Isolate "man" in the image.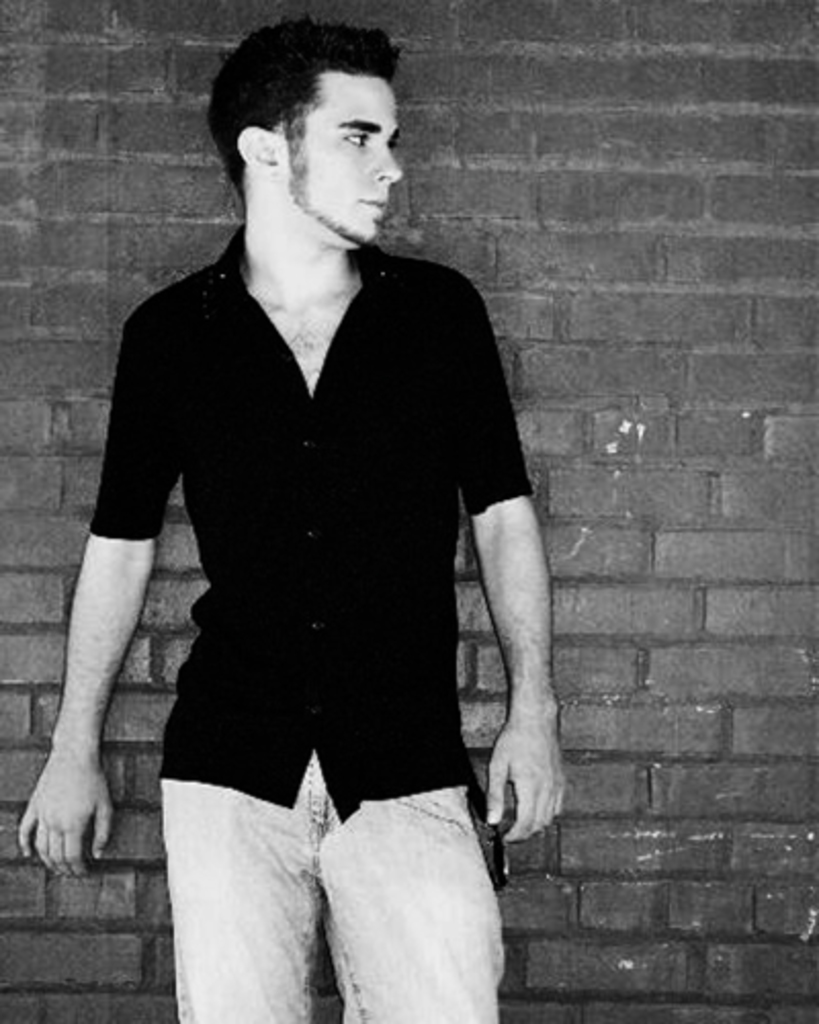
Isolated region: [4, 23, 559, 1022].
